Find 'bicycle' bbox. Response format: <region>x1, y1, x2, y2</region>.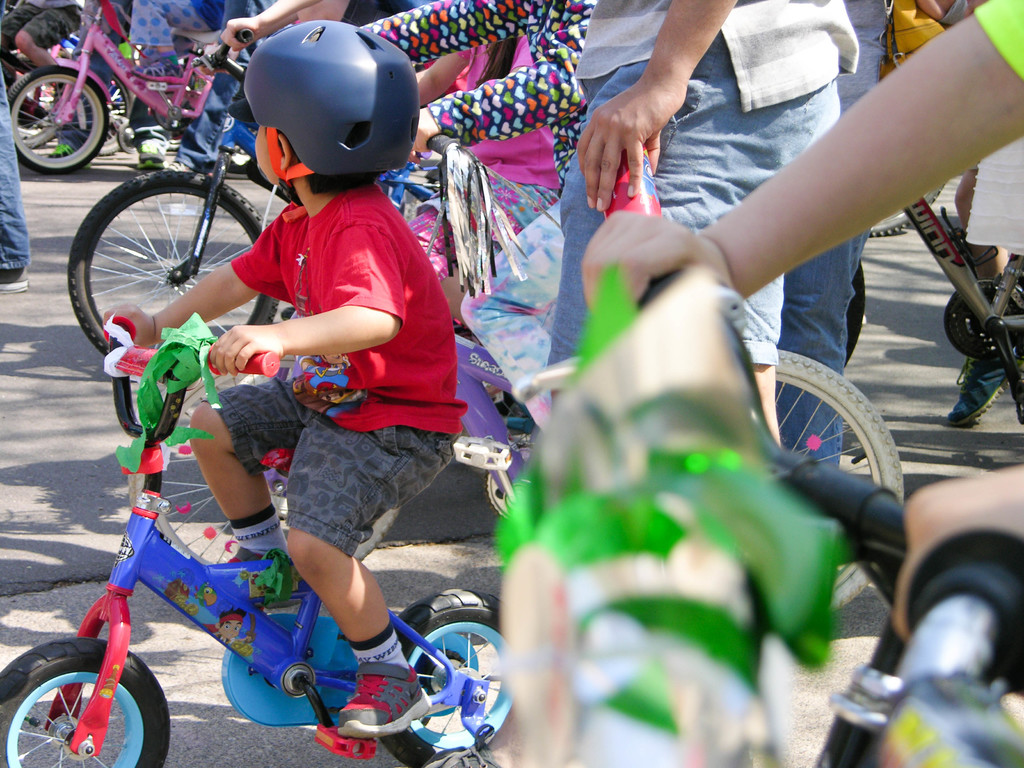
<region>4, 0, 214, 184</region>.
